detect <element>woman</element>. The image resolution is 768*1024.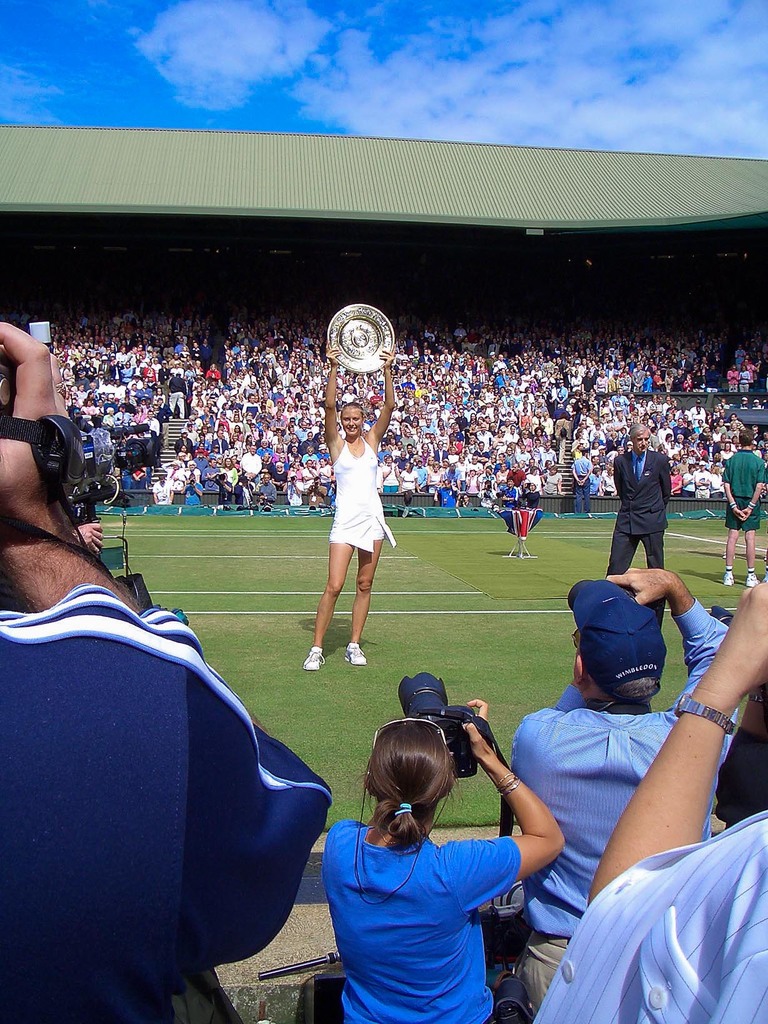
[182,447,189,457].
